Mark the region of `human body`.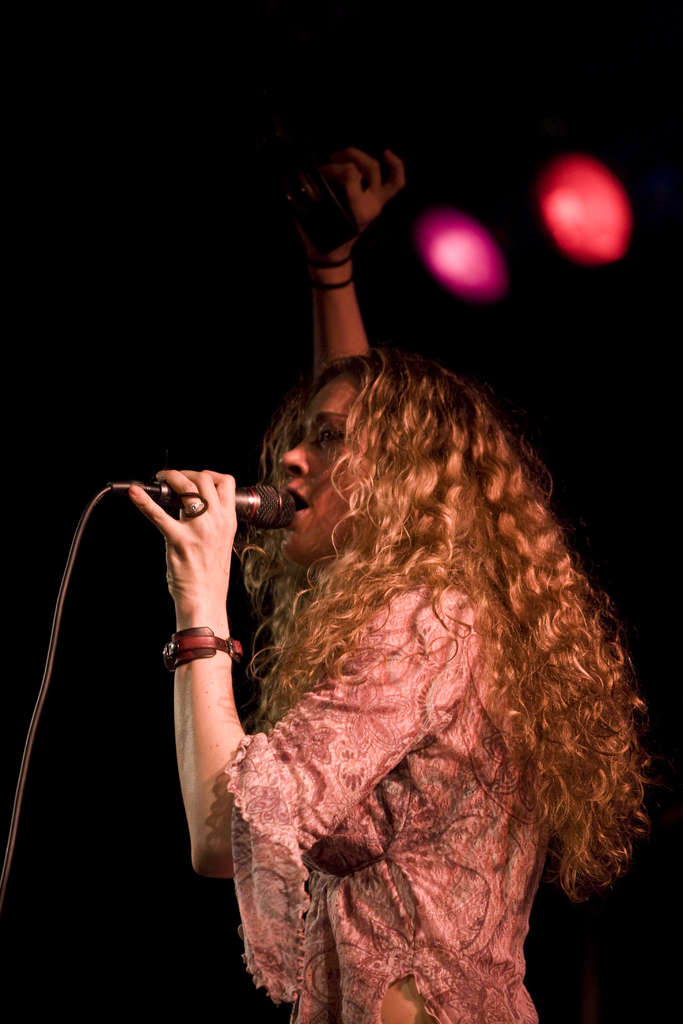
Region: box(135, 140, 539, 1023).
